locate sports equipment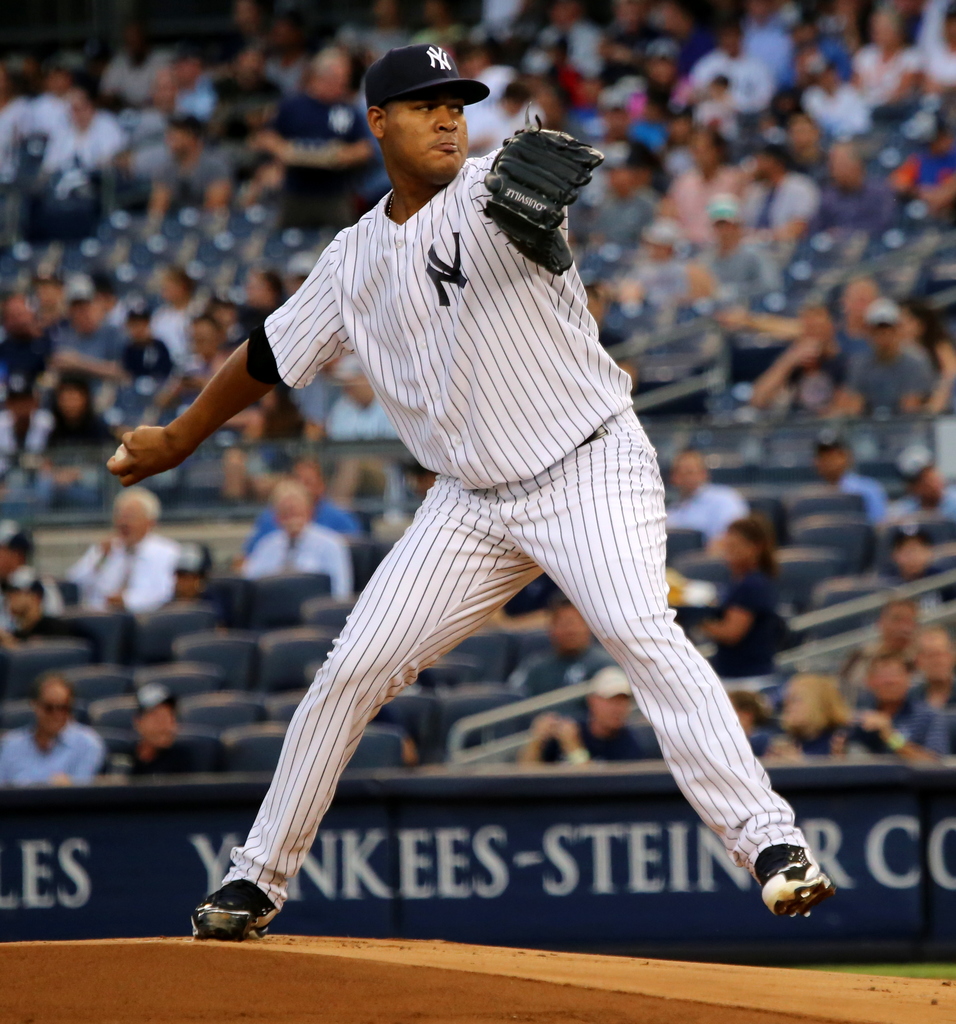
<bbox>476, 125, 609, 270</bbox>
